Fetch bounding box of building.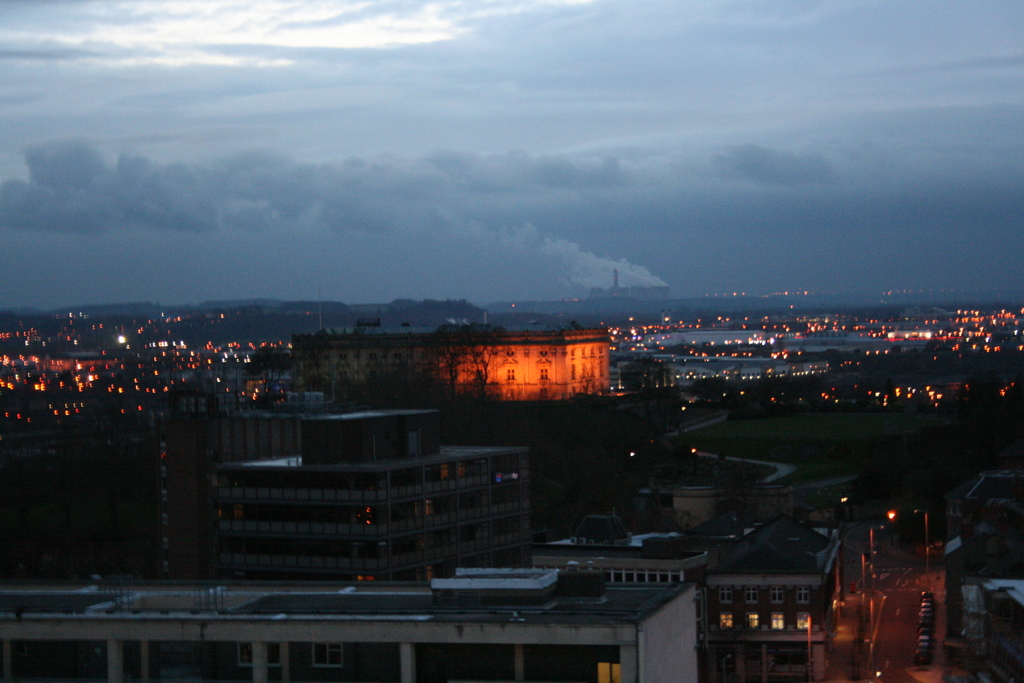
Bbox: [x1=152, y1=386, x2=215, y2=588].
